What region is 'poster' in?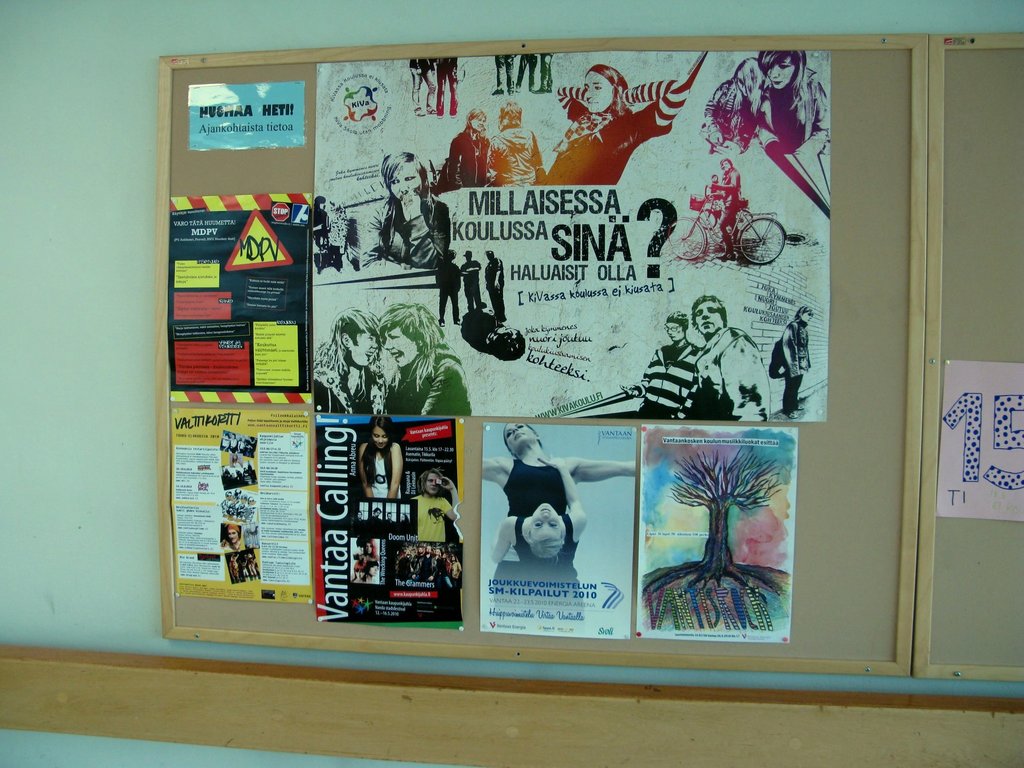
rect(479, 426, 636, 634).
